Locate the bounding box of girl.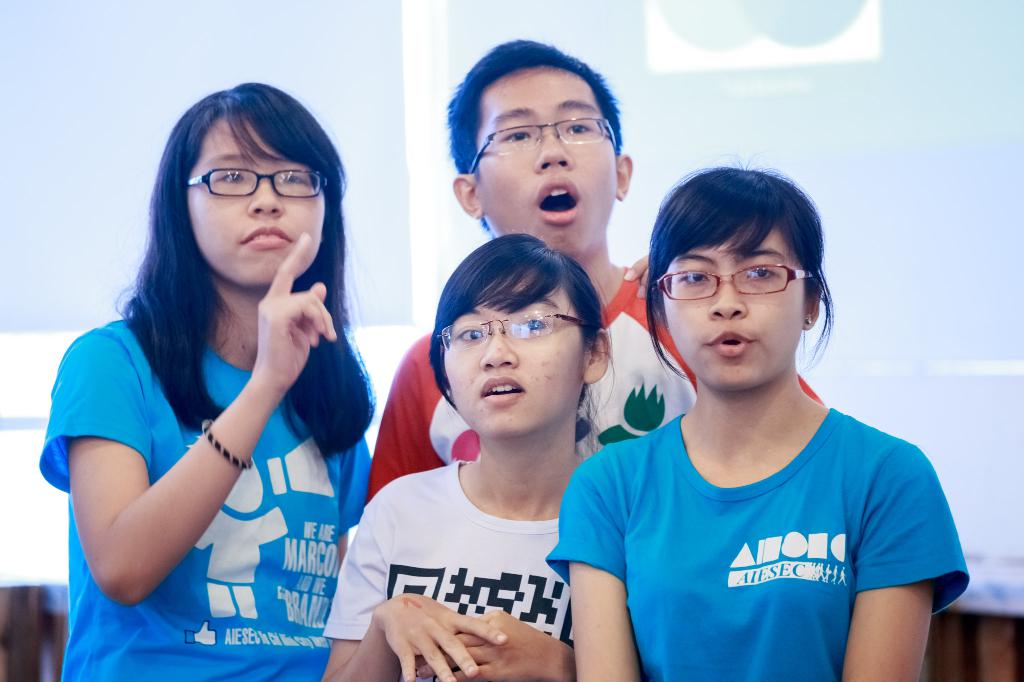
Bounding box: pyautogui.locateOnScreen(543, 153, 968, 681).
